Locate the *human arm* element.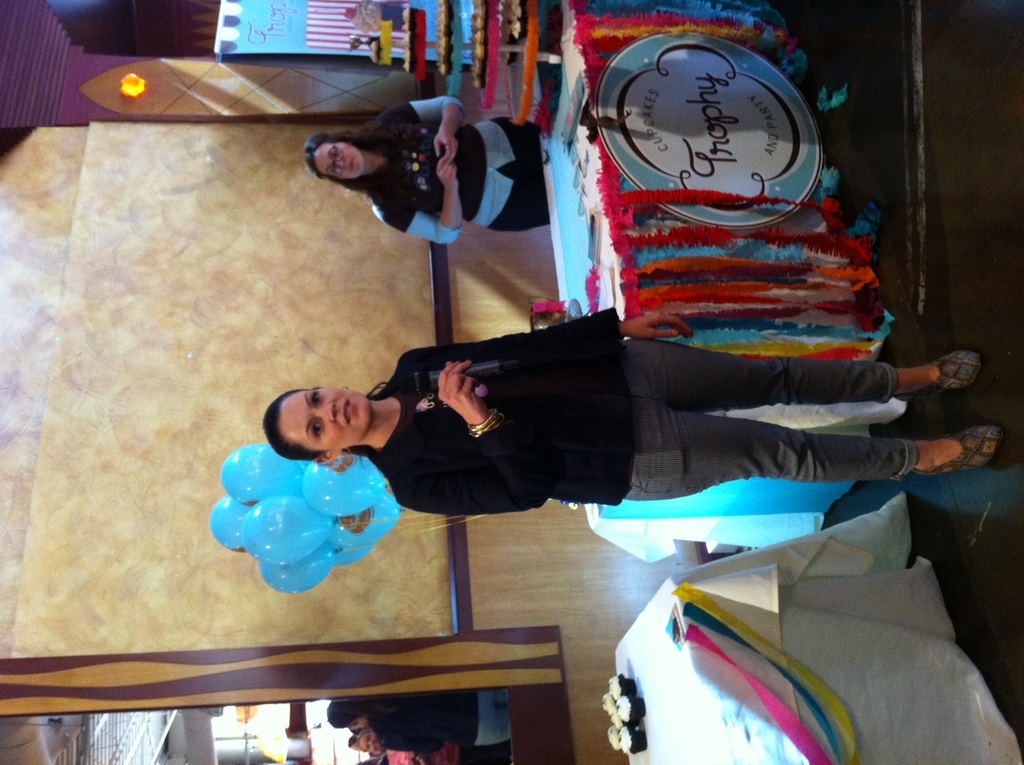
Element bbox: <box>384,90,468,160</box>.
